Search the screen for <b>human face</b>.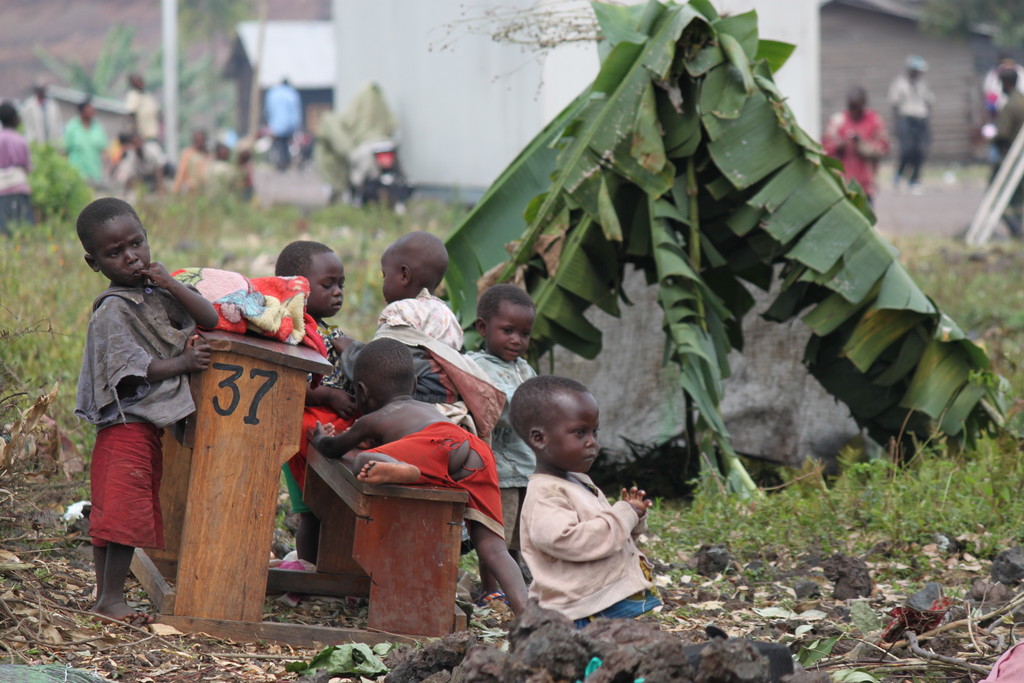
Found at [380, 251, 401, 301].
